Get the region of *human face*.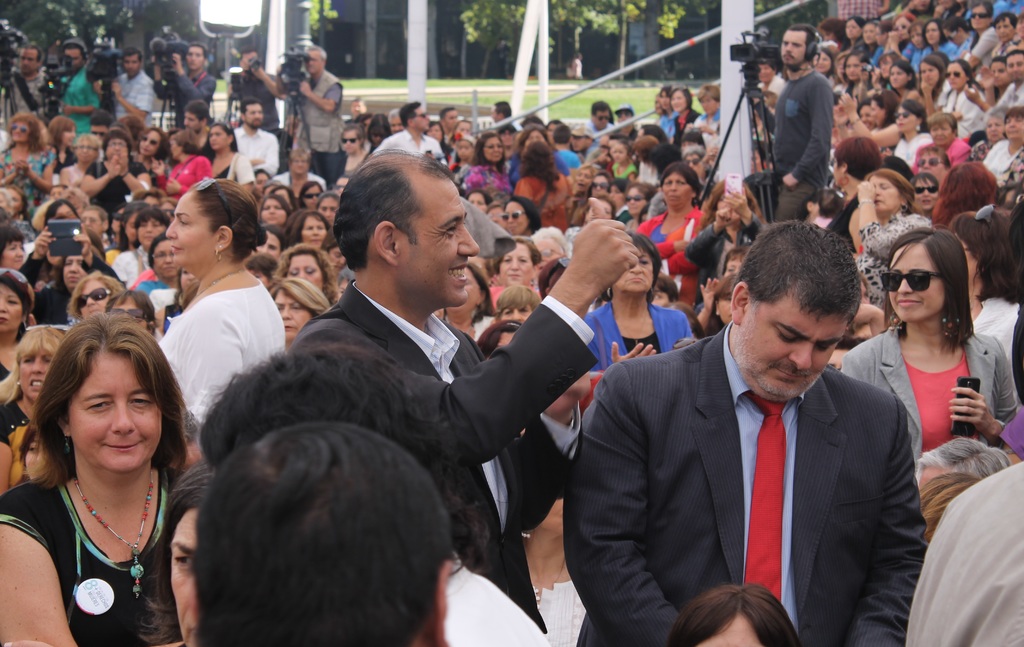
(63, 125, 79, 146).
